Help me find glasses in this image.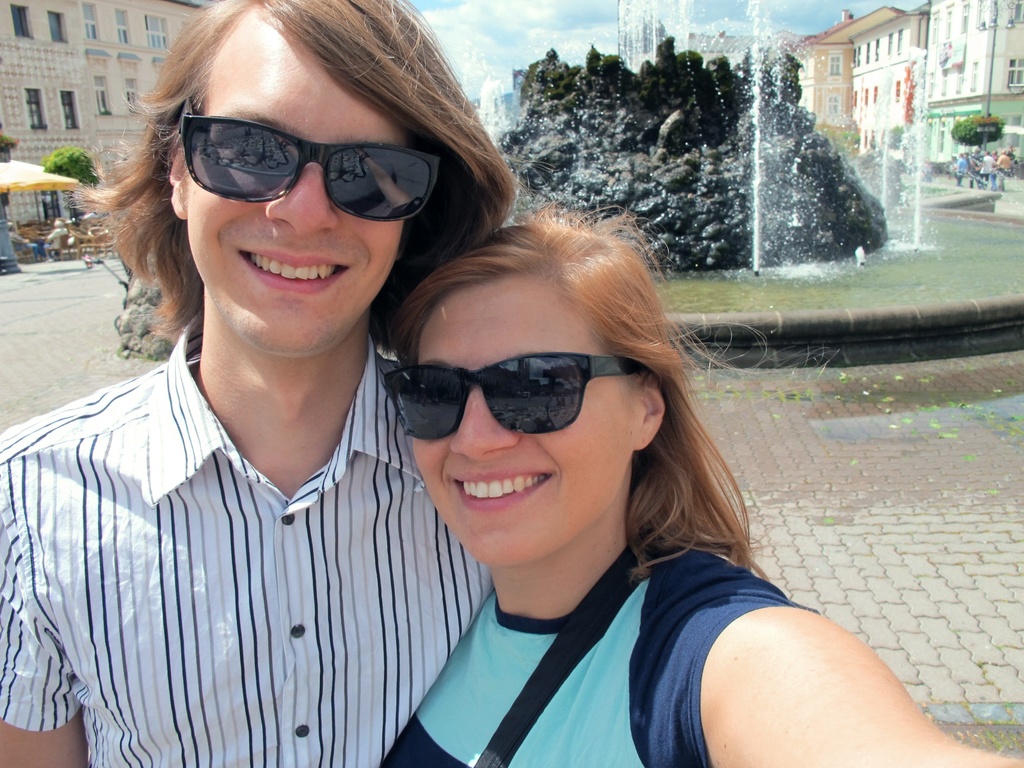
Found it: 380/350/644/450.
